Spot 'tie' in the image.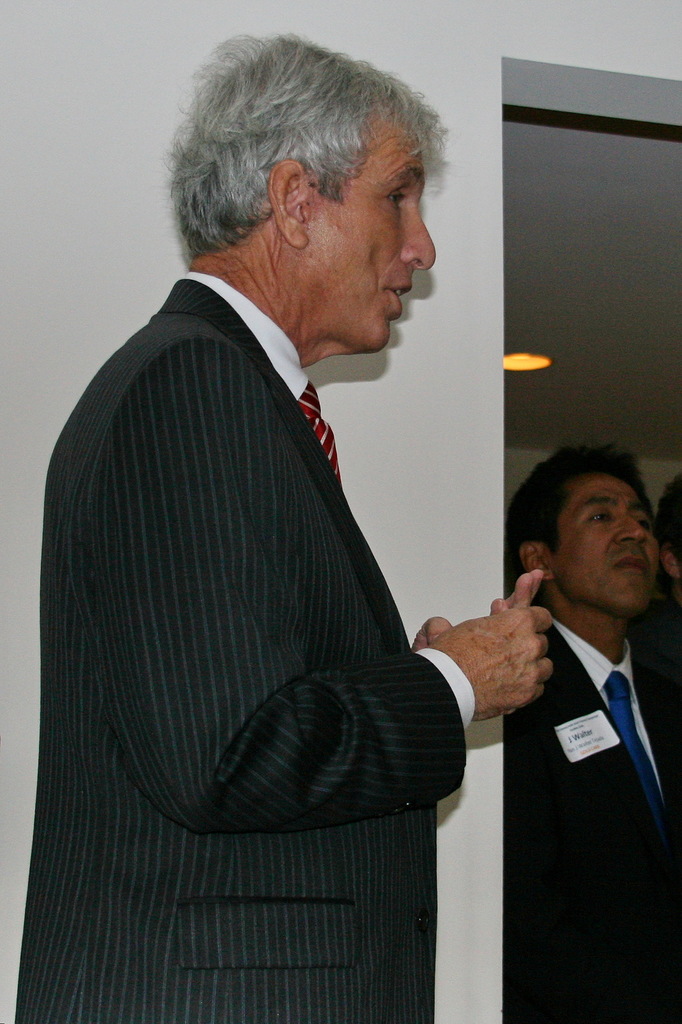
'tie' found at <box>297,385,339,477</box>.
